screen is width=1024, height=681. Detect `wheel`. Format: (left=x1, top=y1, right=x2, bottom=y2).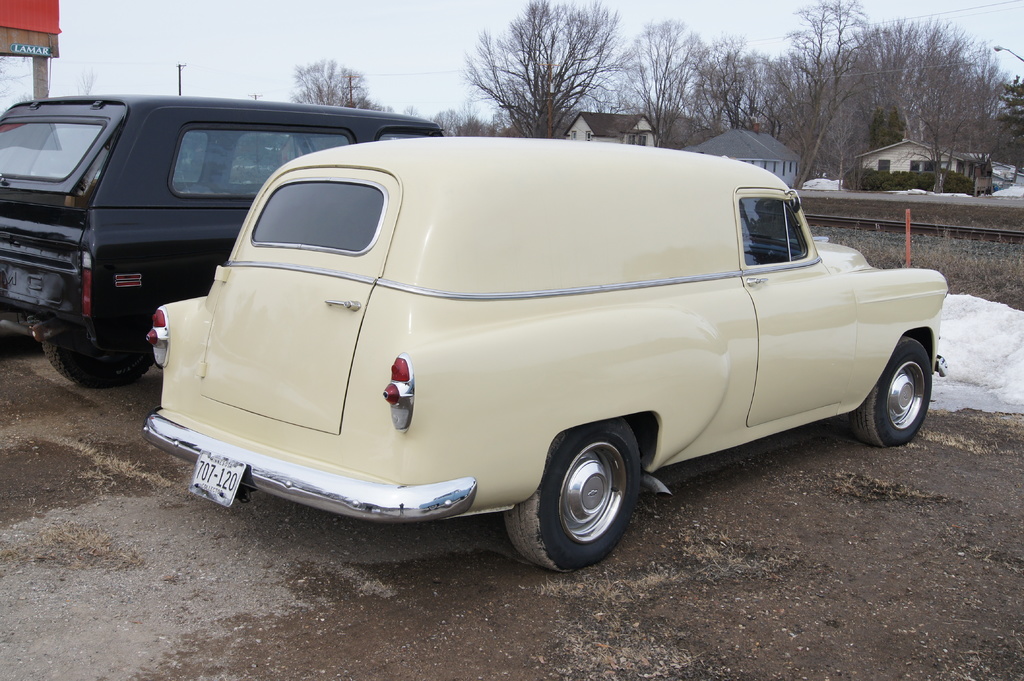
(left=39, top=331, right=150, bottom=388).
